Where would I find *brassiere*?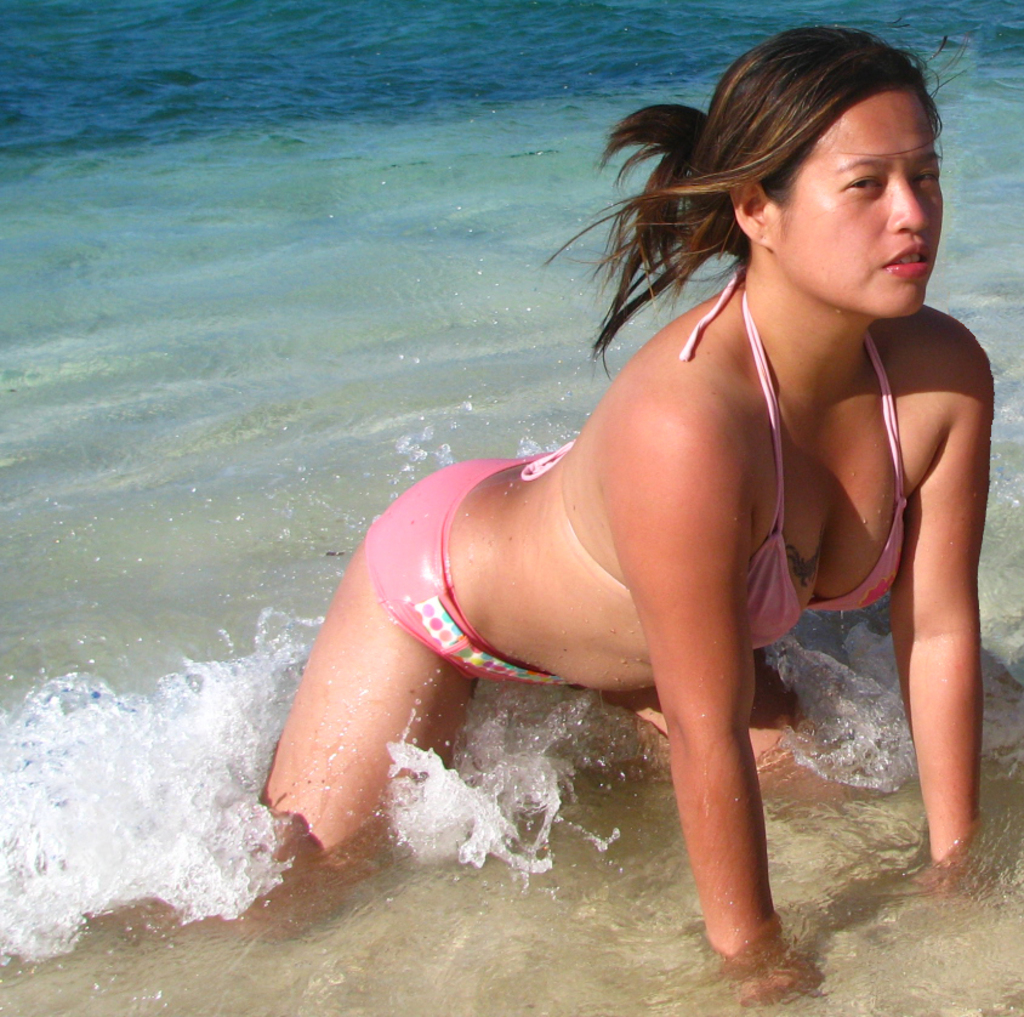
At locate(516, 279, 909, 654).
